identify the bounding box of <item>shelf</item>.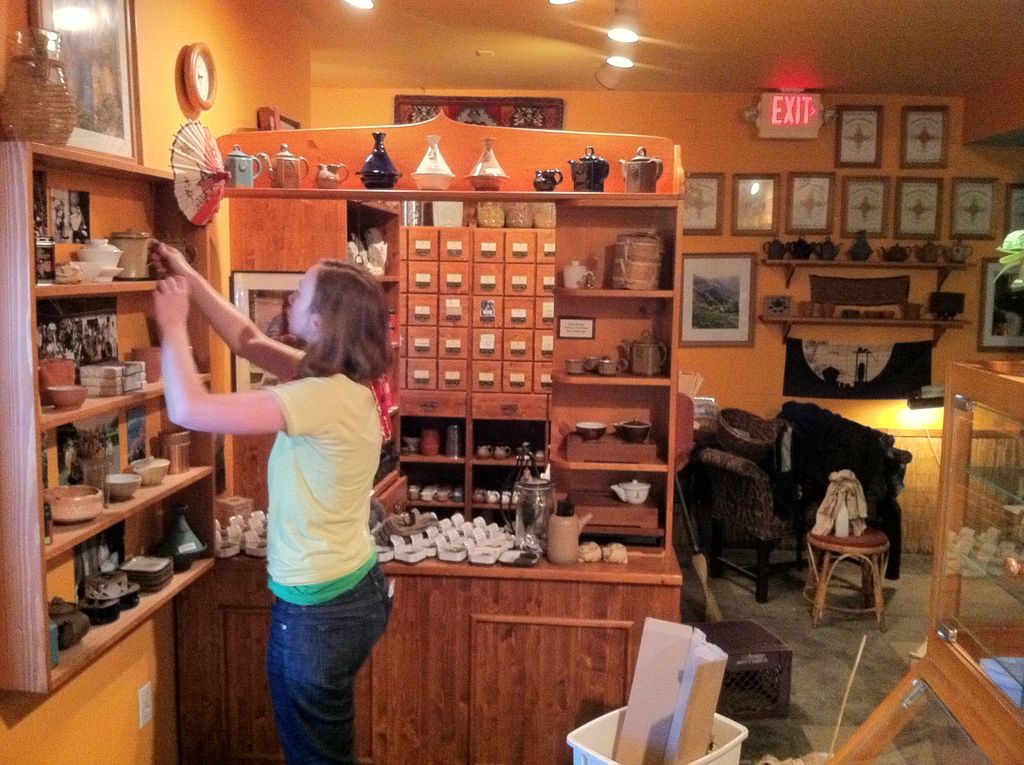
[474, 467, 535, 505].
